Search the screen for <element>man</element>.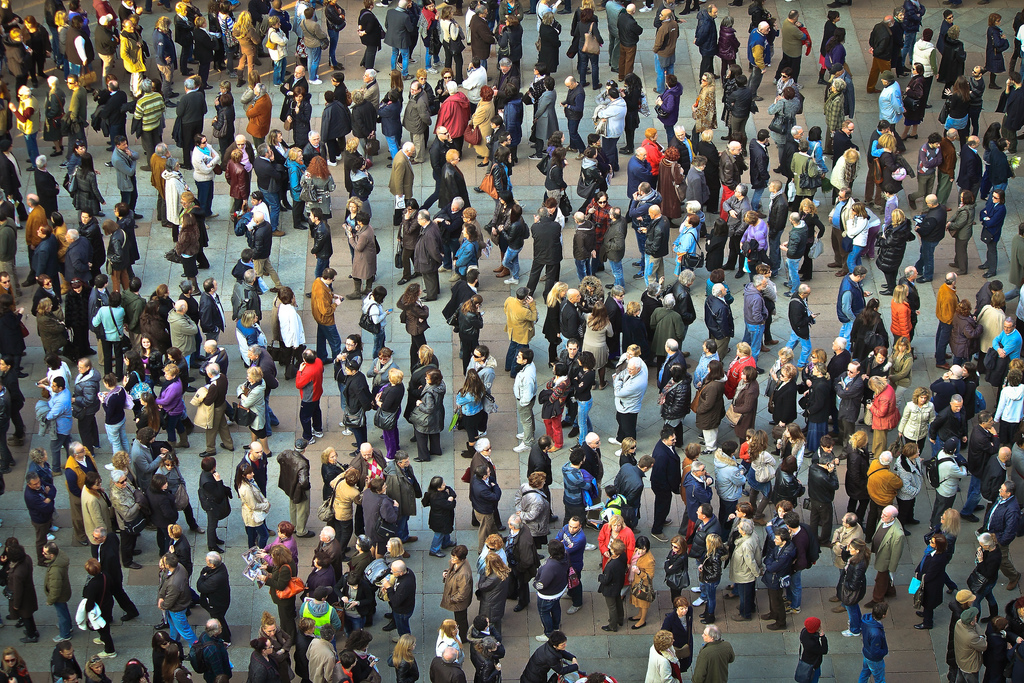
Found at (x1=595, y1=88, x2=627, y2=171).
